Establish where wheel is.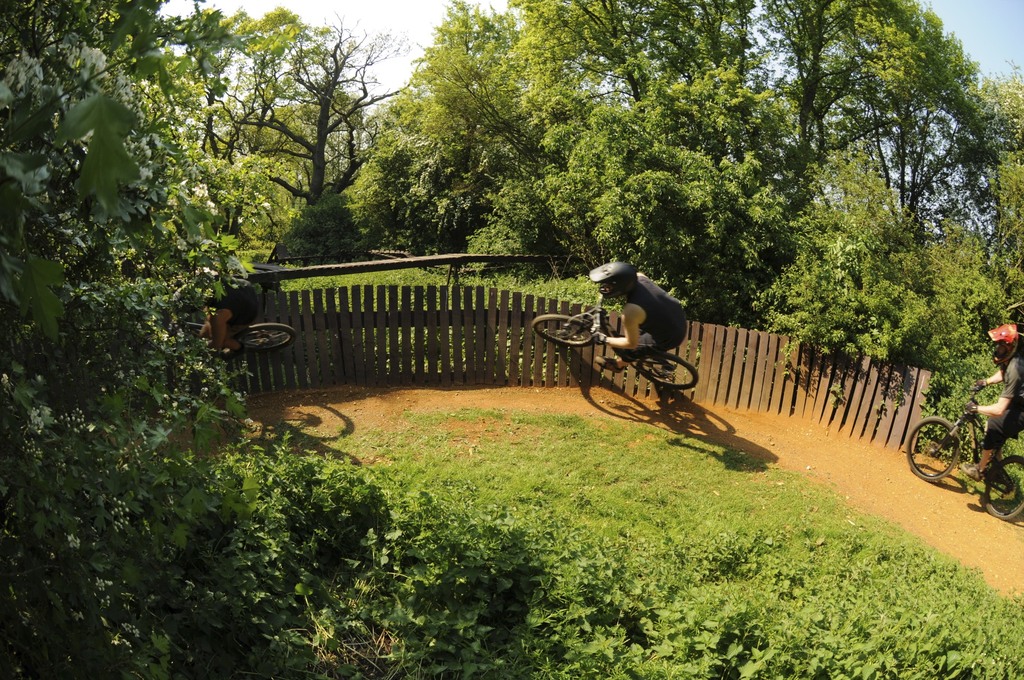
Established at BBox(236, 323, 296, 353).
